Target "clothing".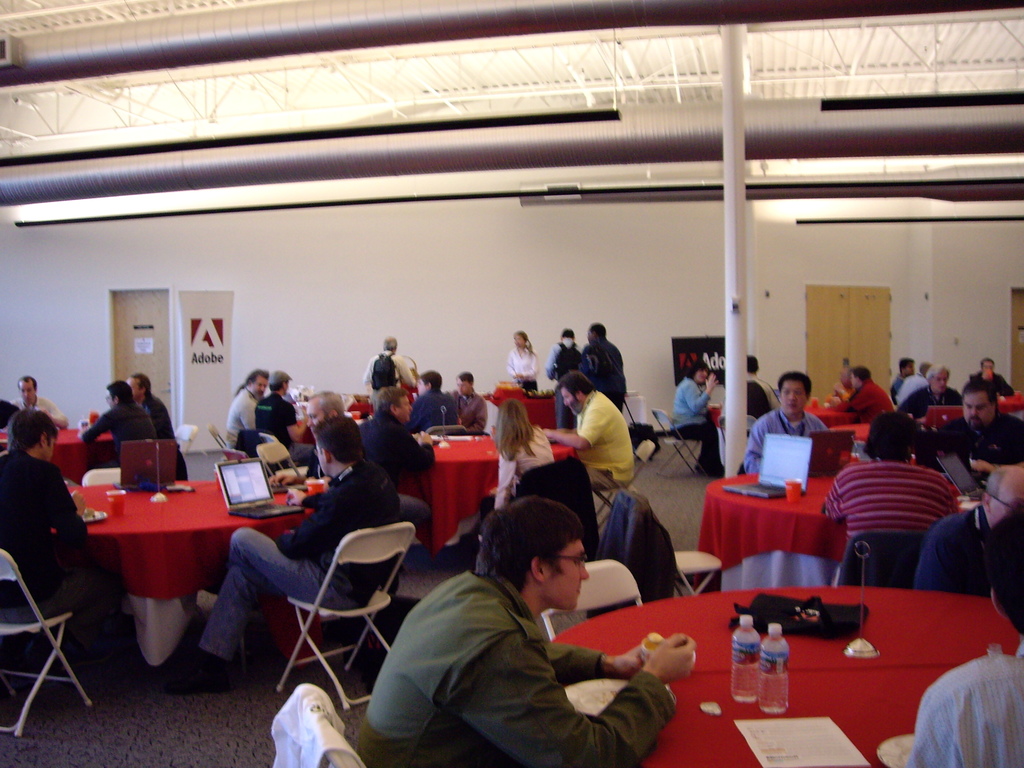
Target region: (895, 377, 957, 414).
